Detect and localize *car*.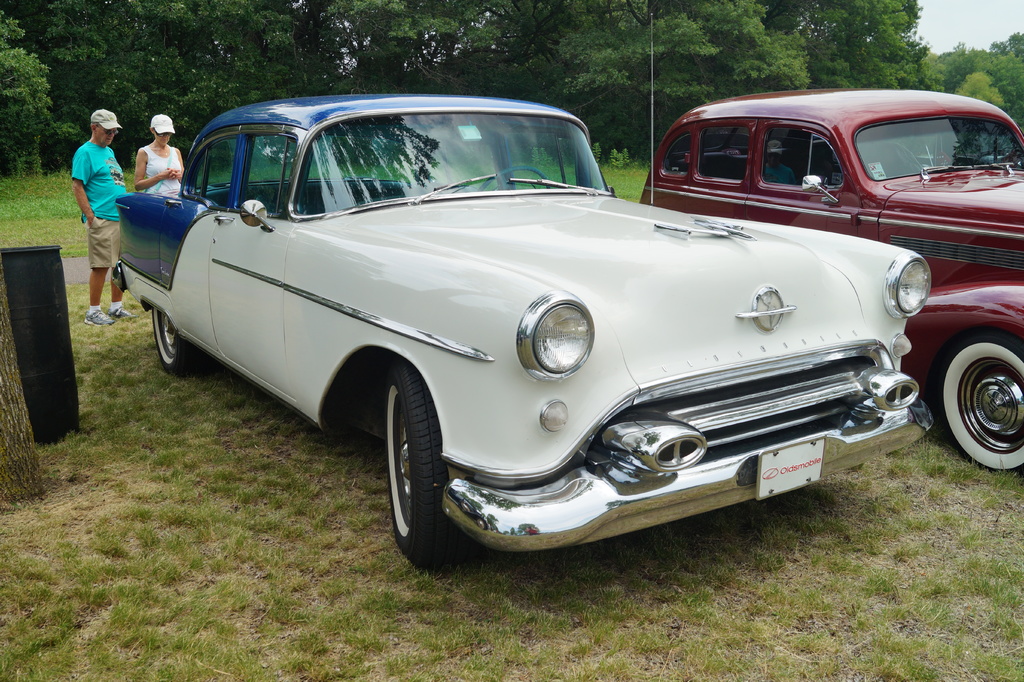
Localized at 113,12,931,570.
